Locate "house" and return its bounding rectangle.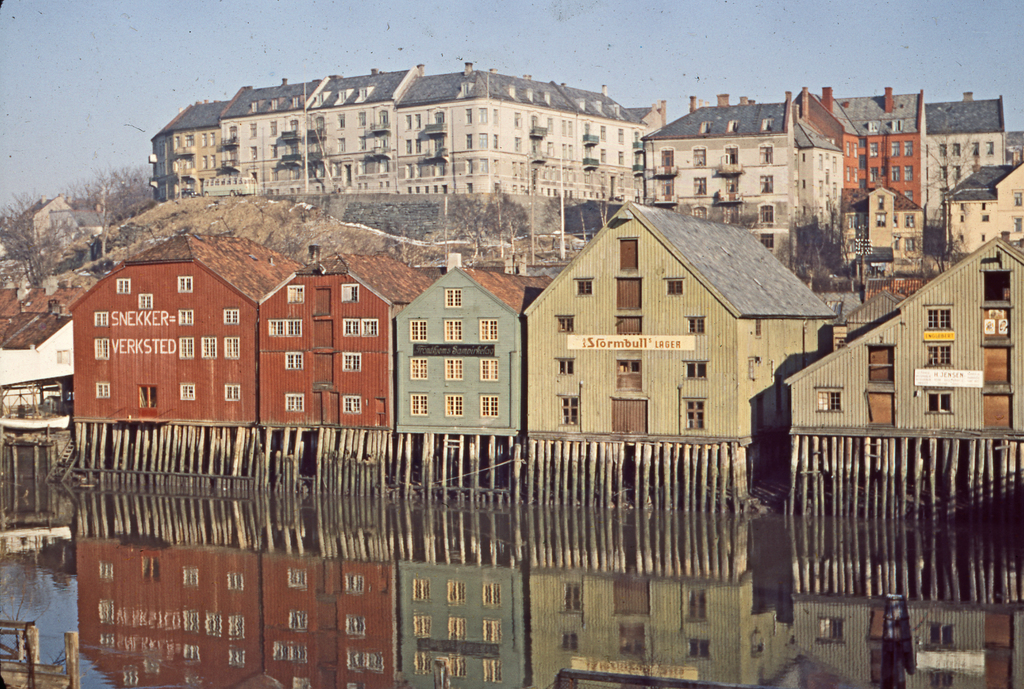
(x1=831, y1=181, x2=922, y2=287).
